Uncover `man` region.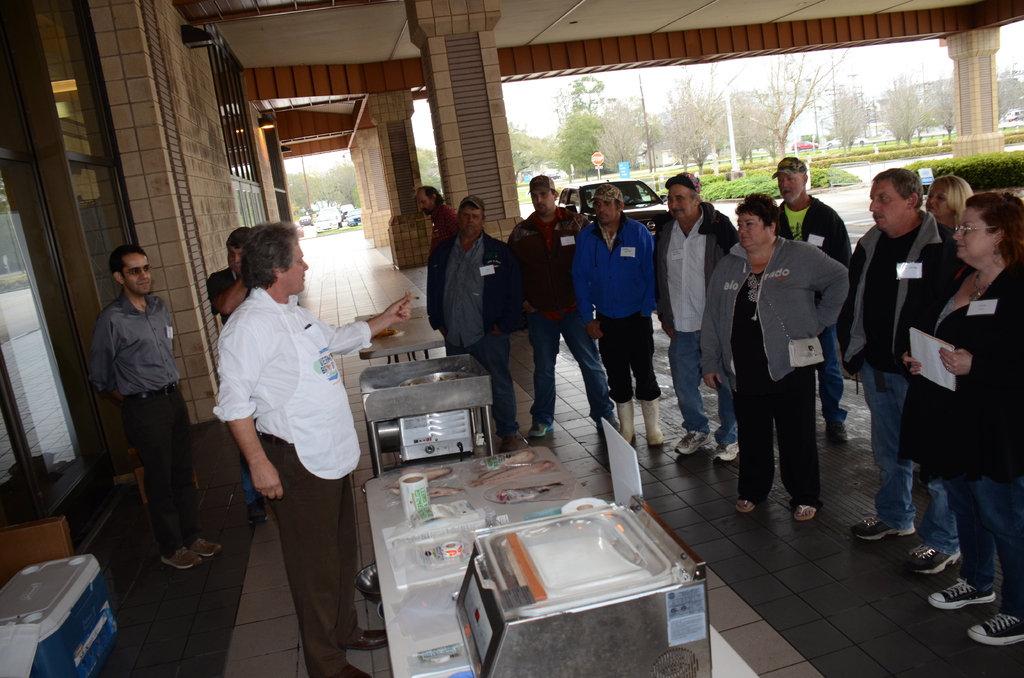
Uncovered: (845, 166, 964, 578).
